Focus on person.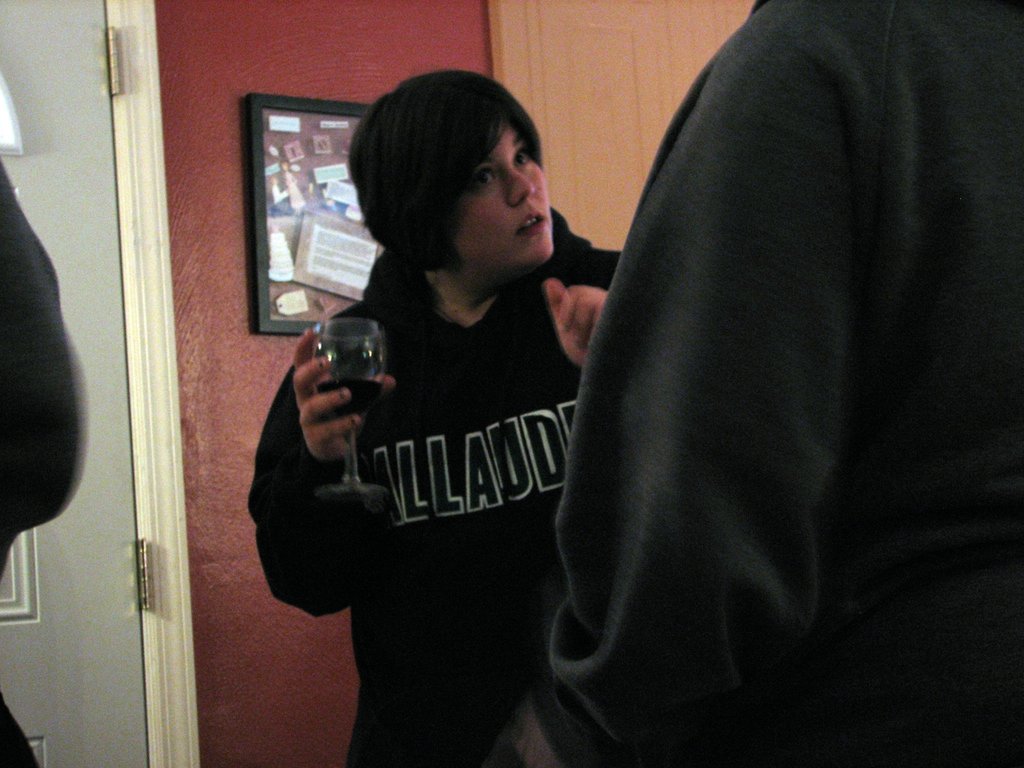
Focused at [275, 95, 607, 742].
